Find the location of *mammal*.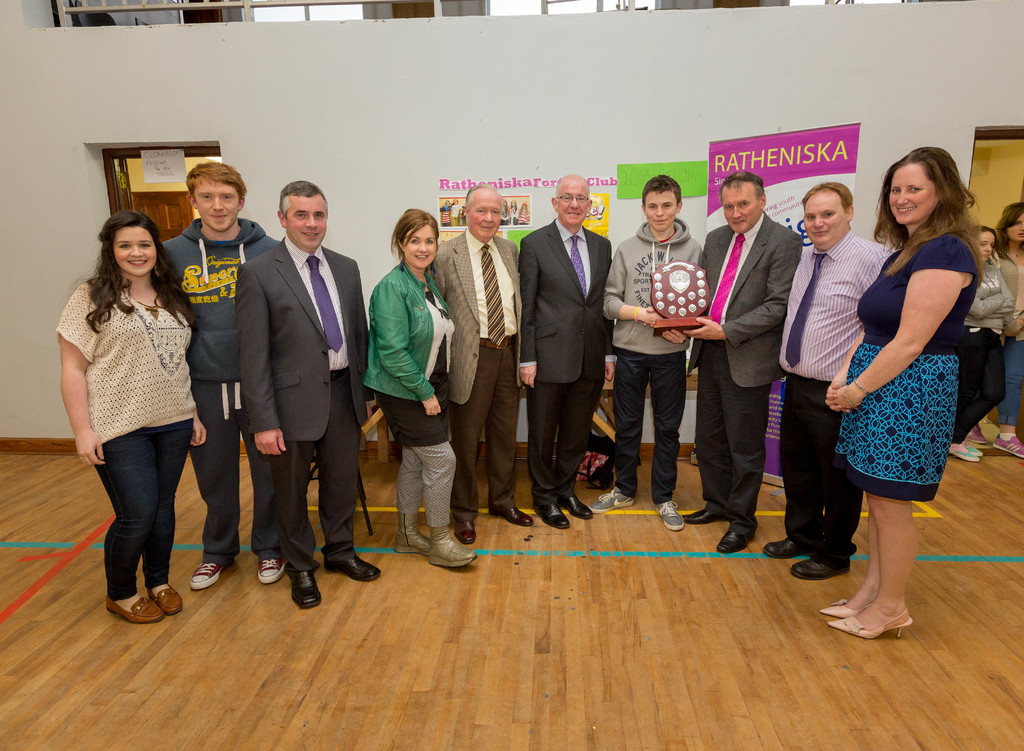
Location: bbox=(427, 179, 537, 546).
